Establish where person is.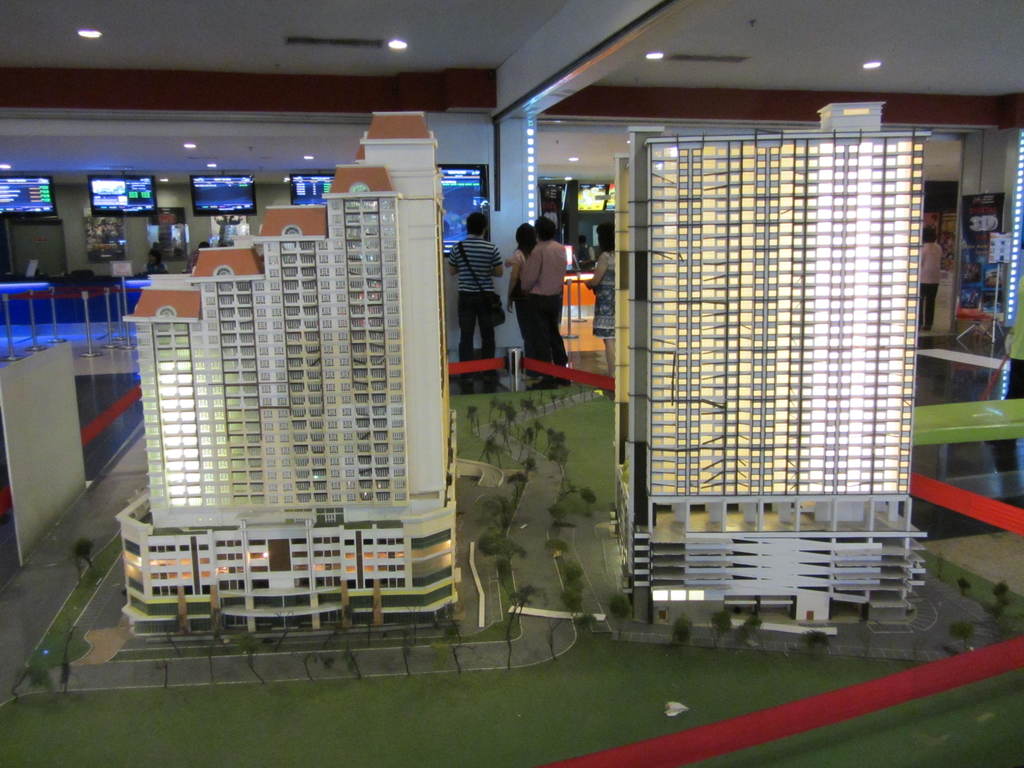
Established at [left=110, top=223, right=124, bottom=245].
